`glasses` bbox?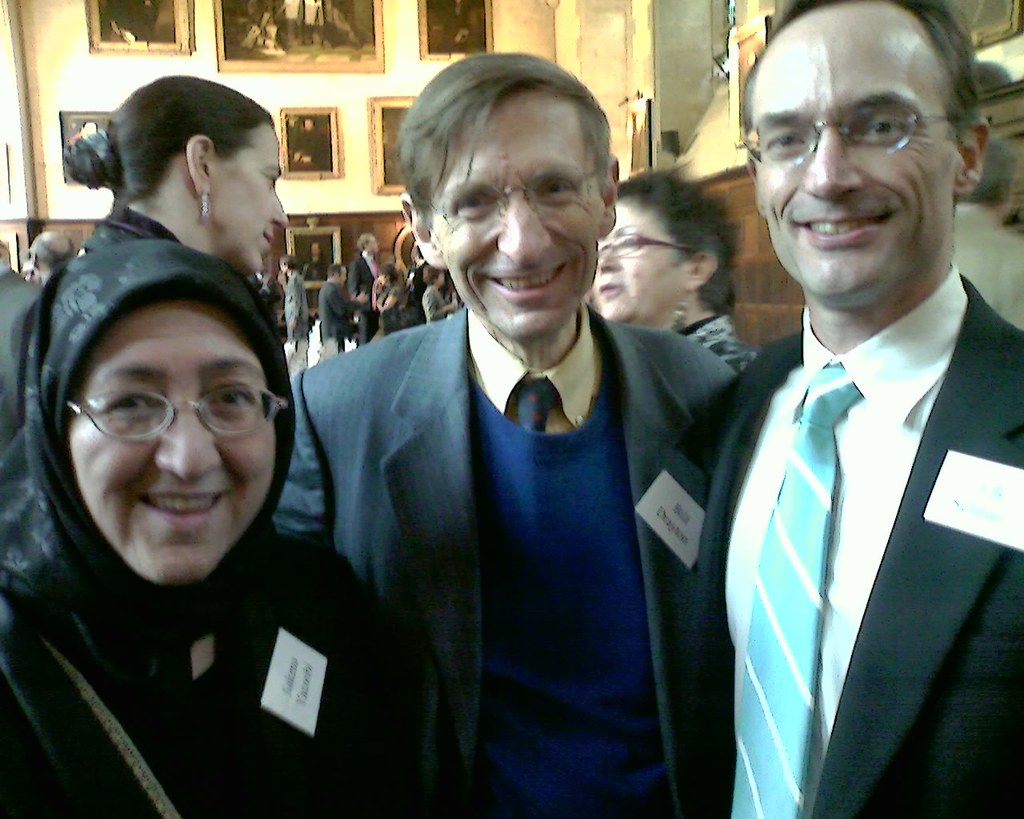
region(44, 366, 275, 469)
